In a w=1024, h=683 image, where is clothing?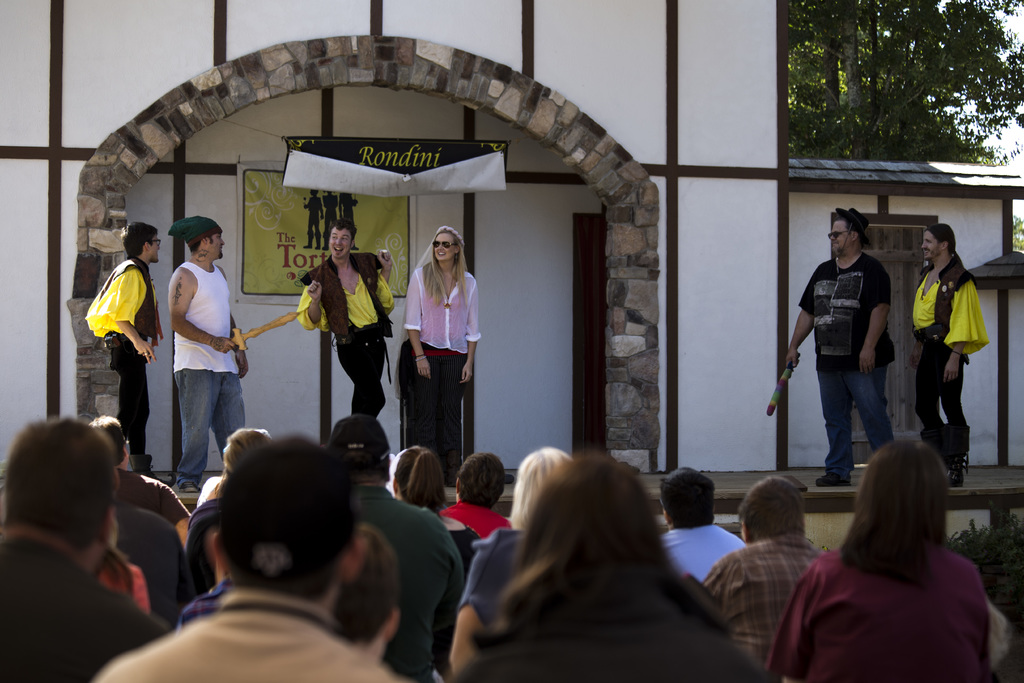
<box>0,527,188,682</box>.
